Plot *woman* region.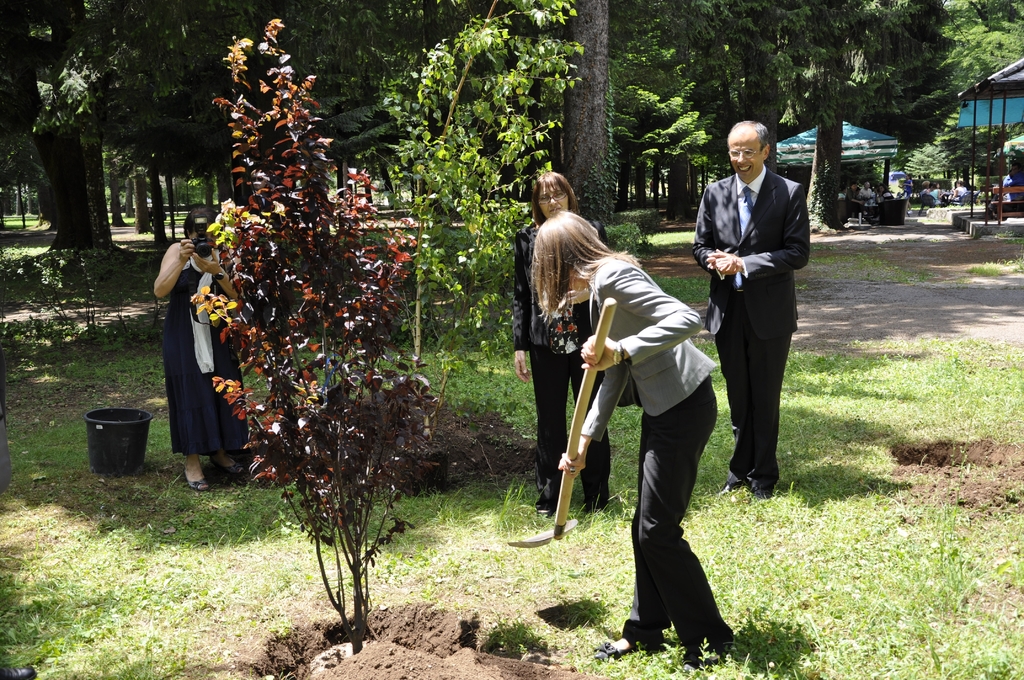
Plotted at (148, 206, 267, 495).
